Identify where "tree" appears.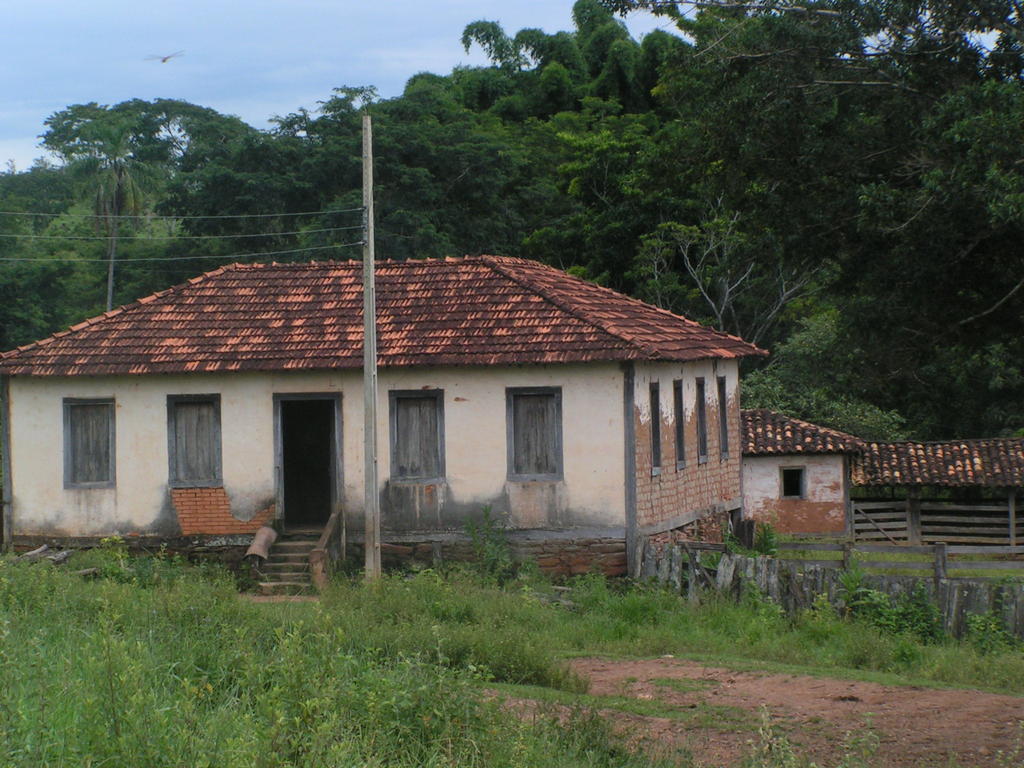
Appears at <region>906, 337, 1023, 442</region>.
